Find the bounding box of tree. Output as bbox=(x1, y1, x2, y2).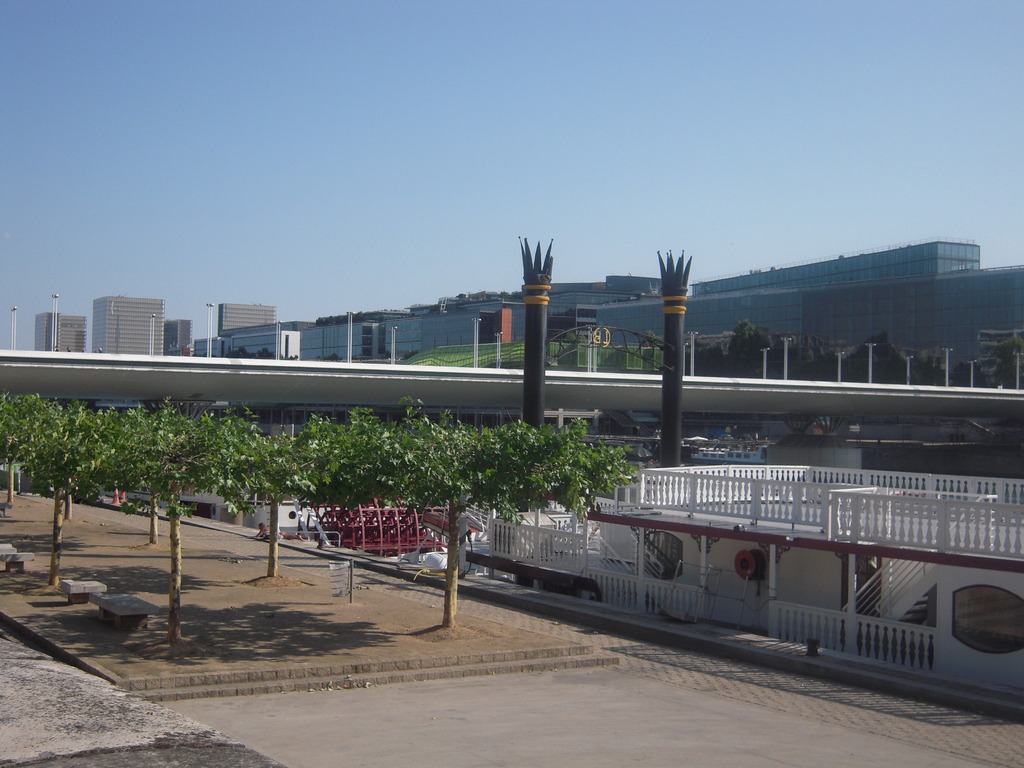
bbox=(324, 417, 654, 623).
